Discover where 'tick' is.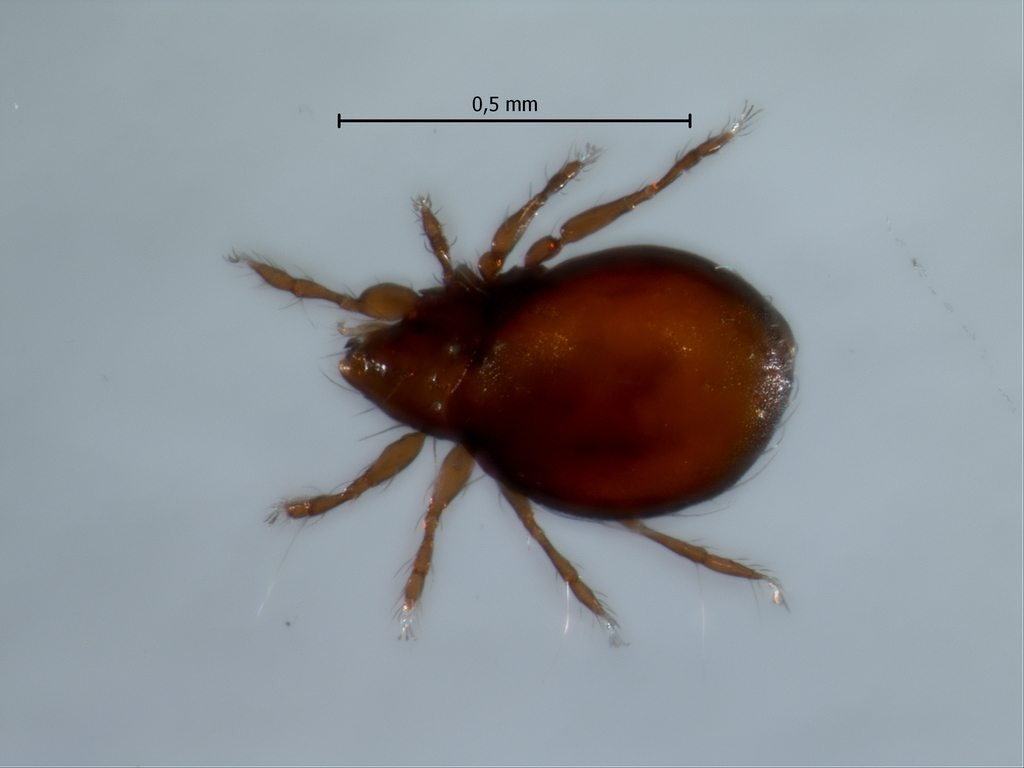
Discovered at x1=224, y1=104, x2=794, y2=652.
